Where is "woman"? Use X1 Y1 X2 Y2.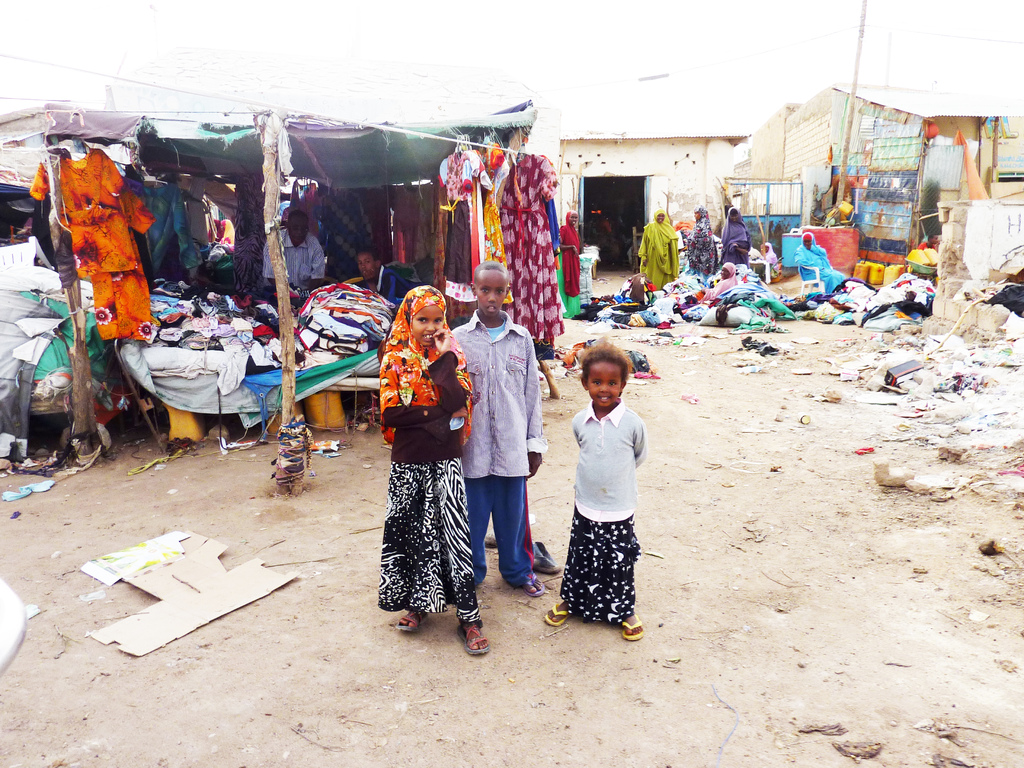
721 201 764 270.
